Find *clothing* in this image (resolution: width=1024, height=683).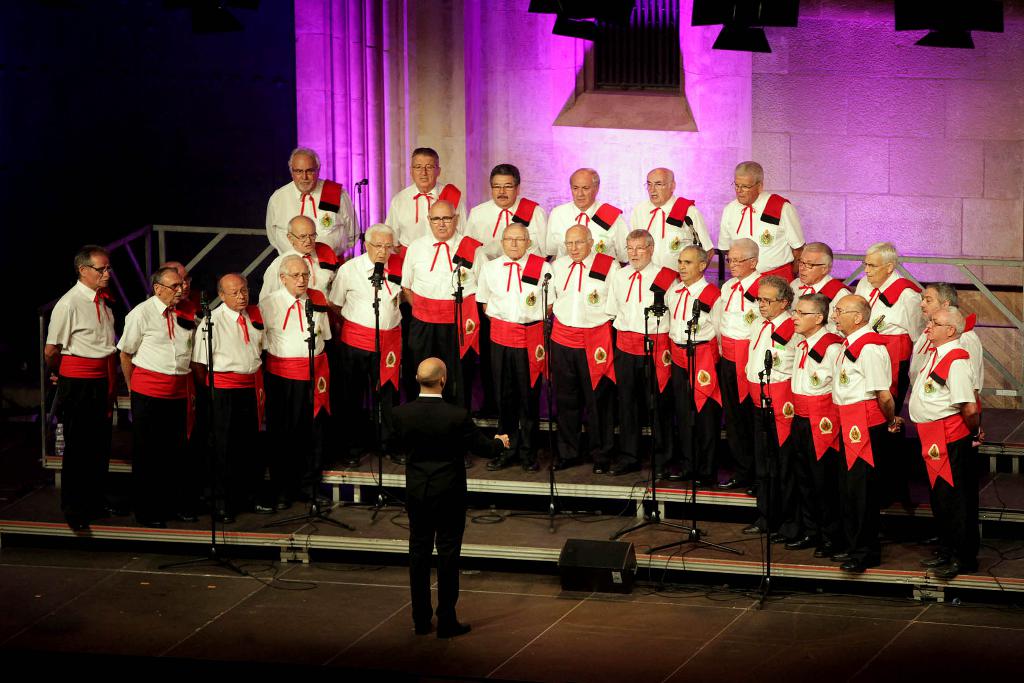
{"x1": 118, "y1": 290, "x2": 200, "y2": 485}.
